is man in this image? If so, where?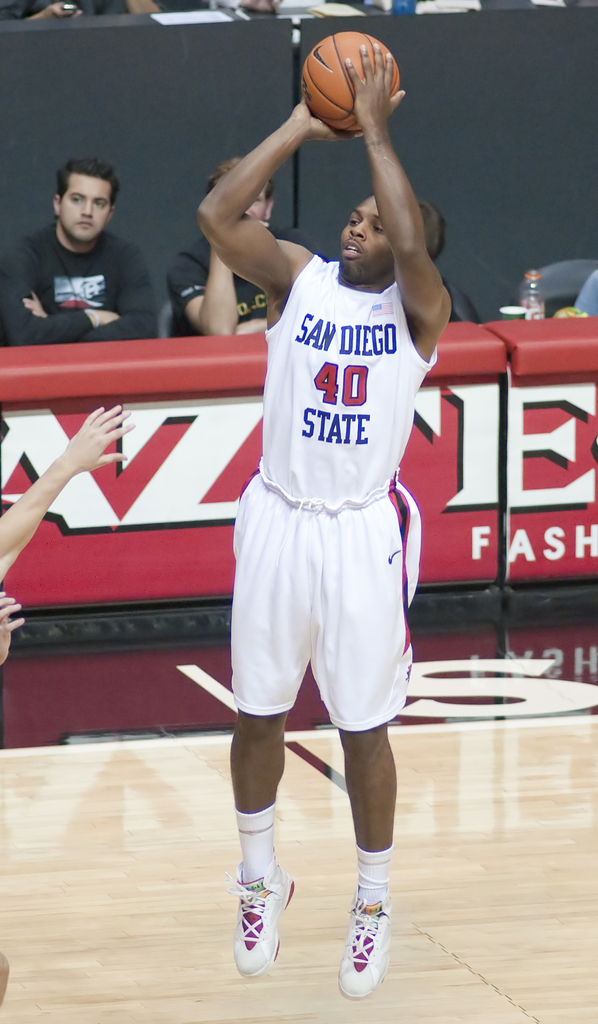
Yes, at locate(201, 17, 455, 921).
